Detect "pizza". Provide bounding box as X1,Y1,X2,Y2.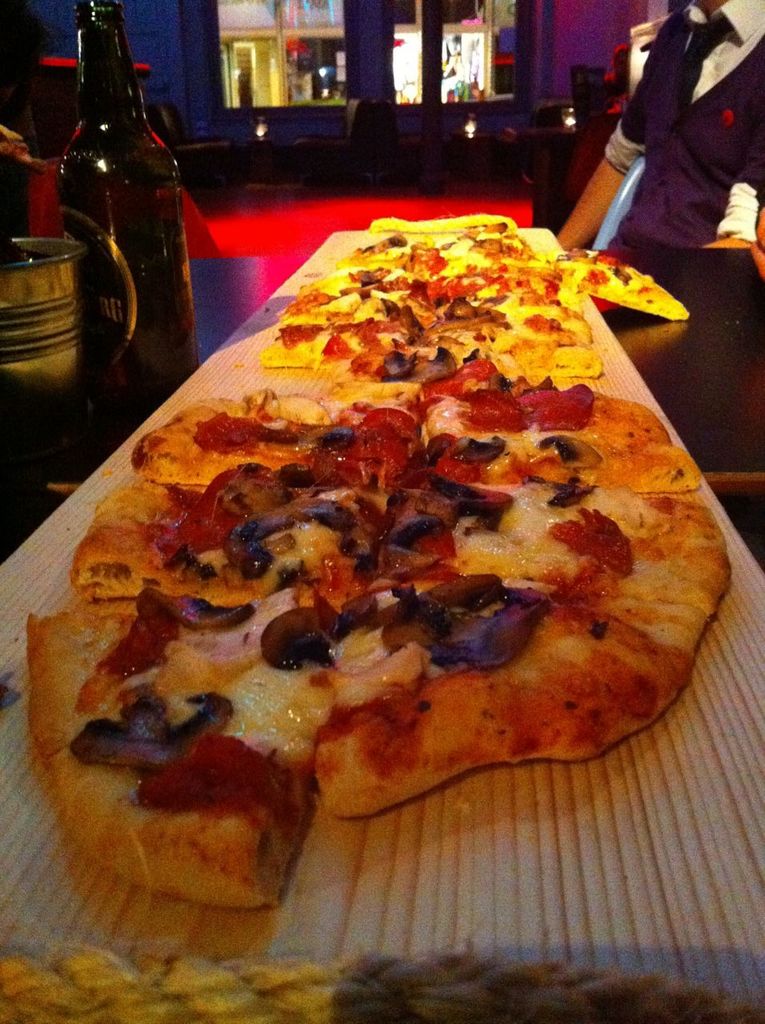
272,216,569,392.
